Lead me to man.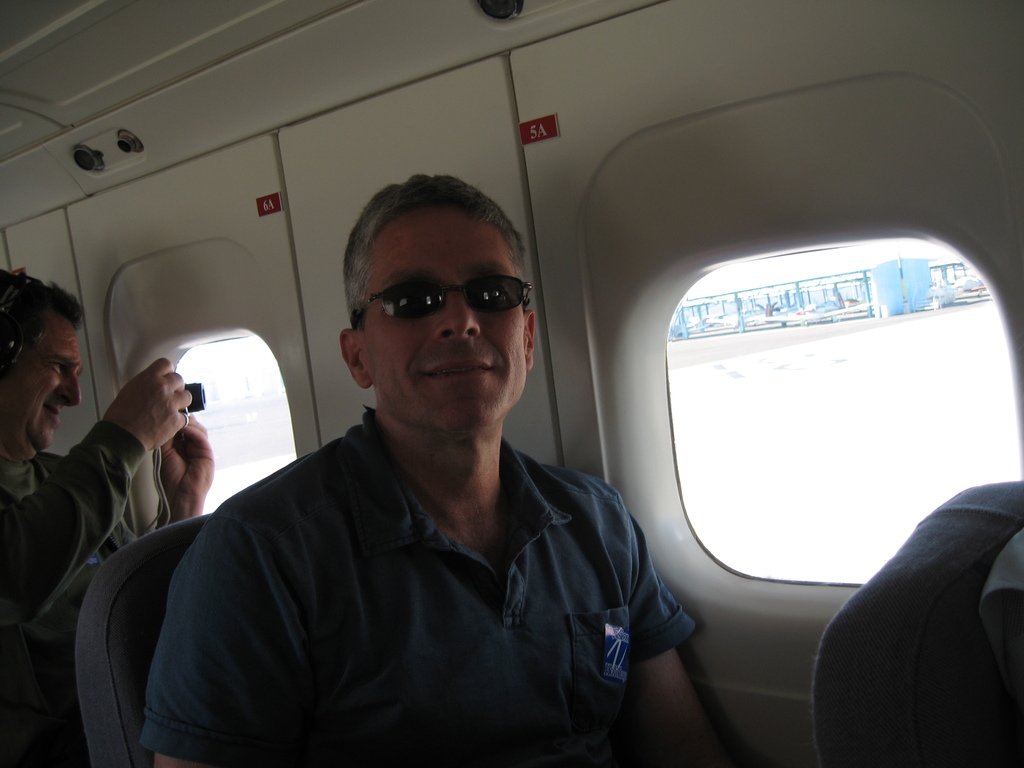
Lead to bbox=[0, 269, 213, 767].
